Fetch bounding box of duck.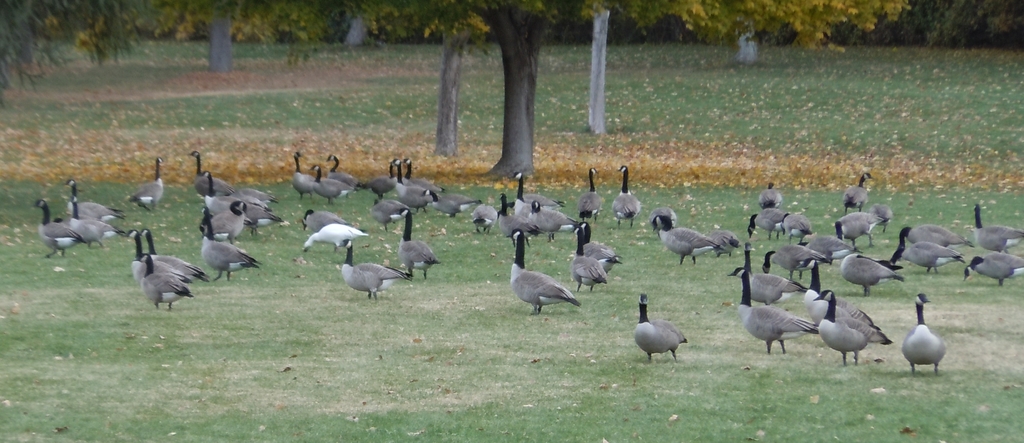
Bbox: x1=390, y1=155, x2=440, y2=215.
